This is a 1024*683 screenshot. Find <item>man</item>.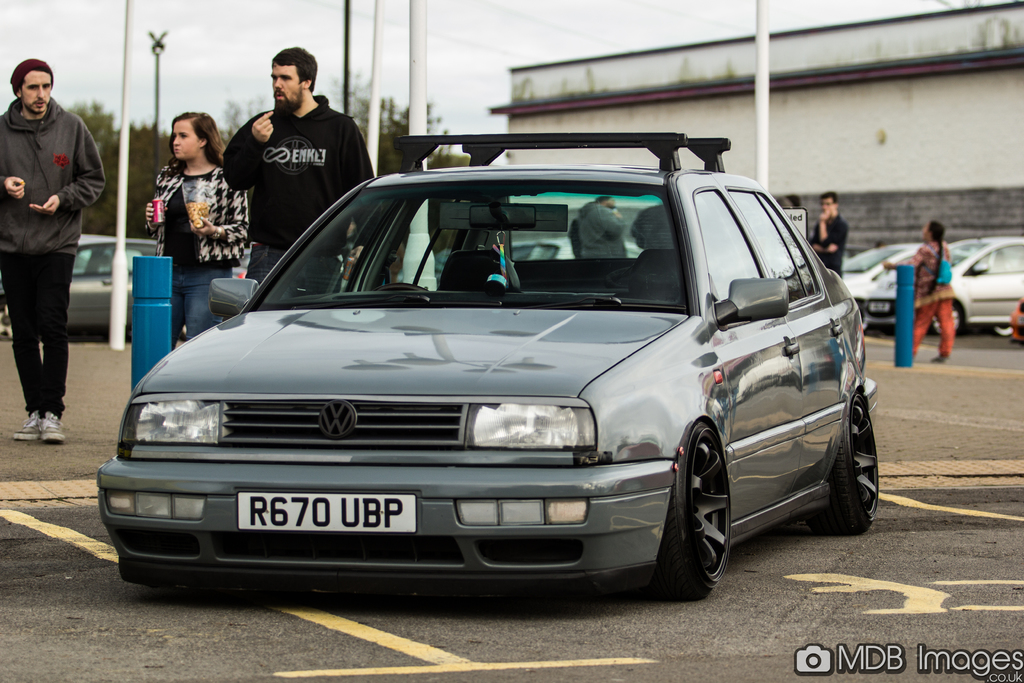
Bounding box: <box>0,52,97,445</box>.
